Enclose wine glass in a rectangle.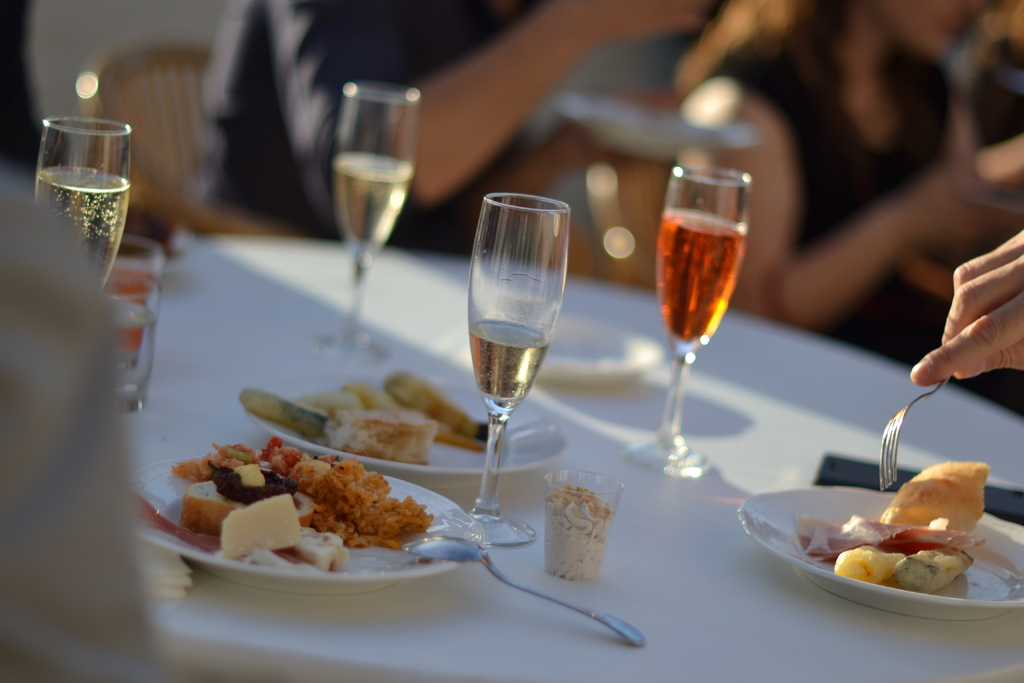
{"left": 312, "top": 80, "right": 416, "bottom": 355}.
